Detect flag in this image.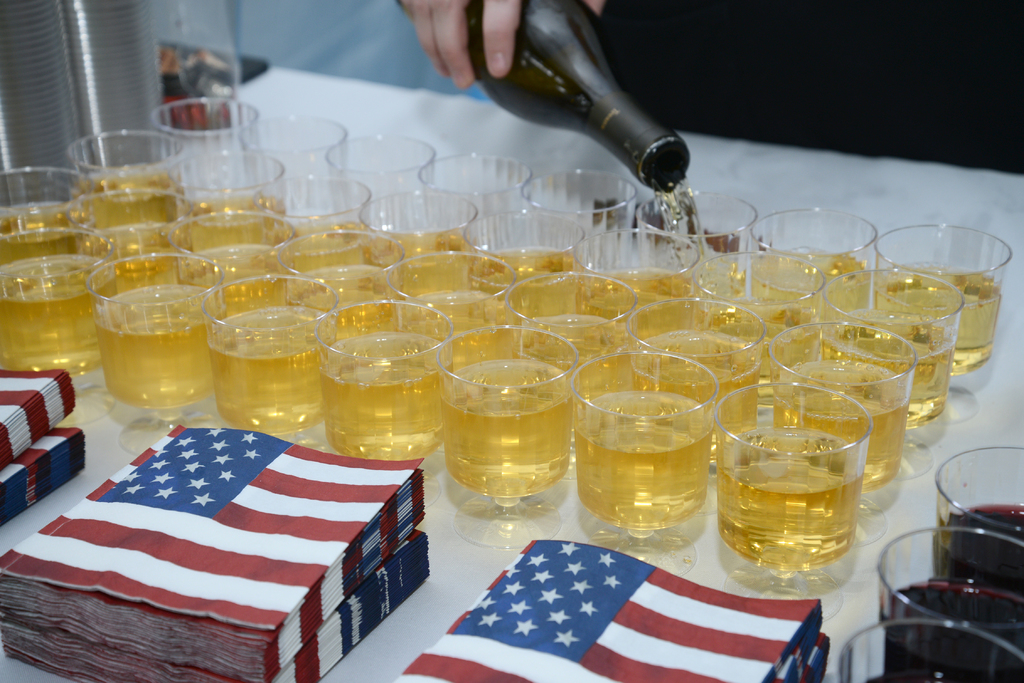
Detection: {"x1": 36, "y1": 434, "x2": 398, "y2": 652}.
